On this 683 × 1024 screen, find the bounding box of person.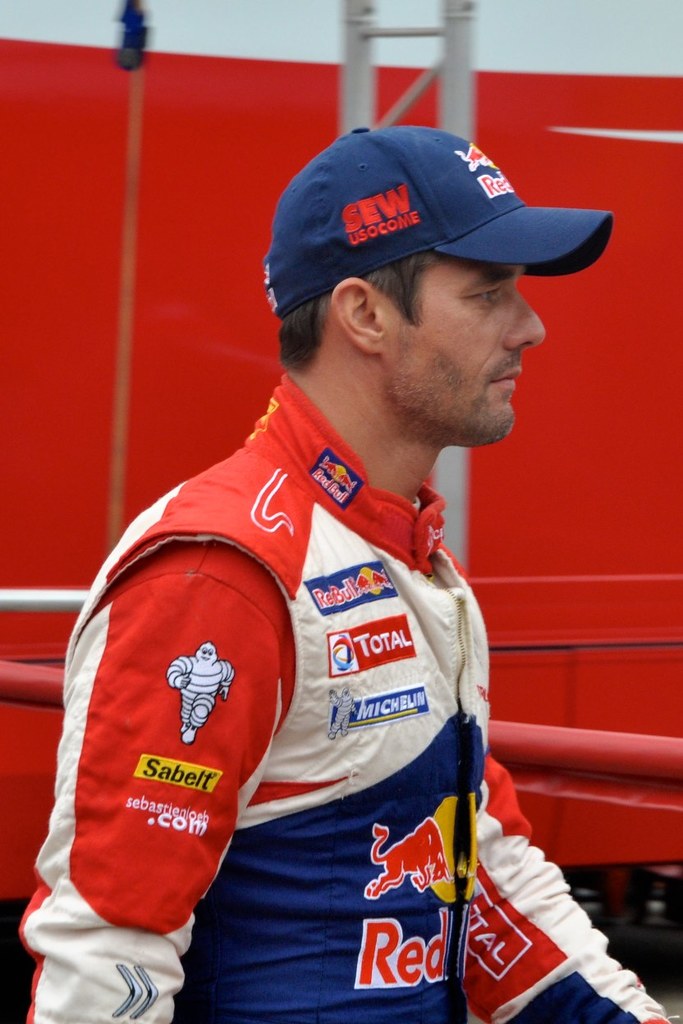
Bounding box: [x1=13, y1=145, x2=678, y2=1023].
